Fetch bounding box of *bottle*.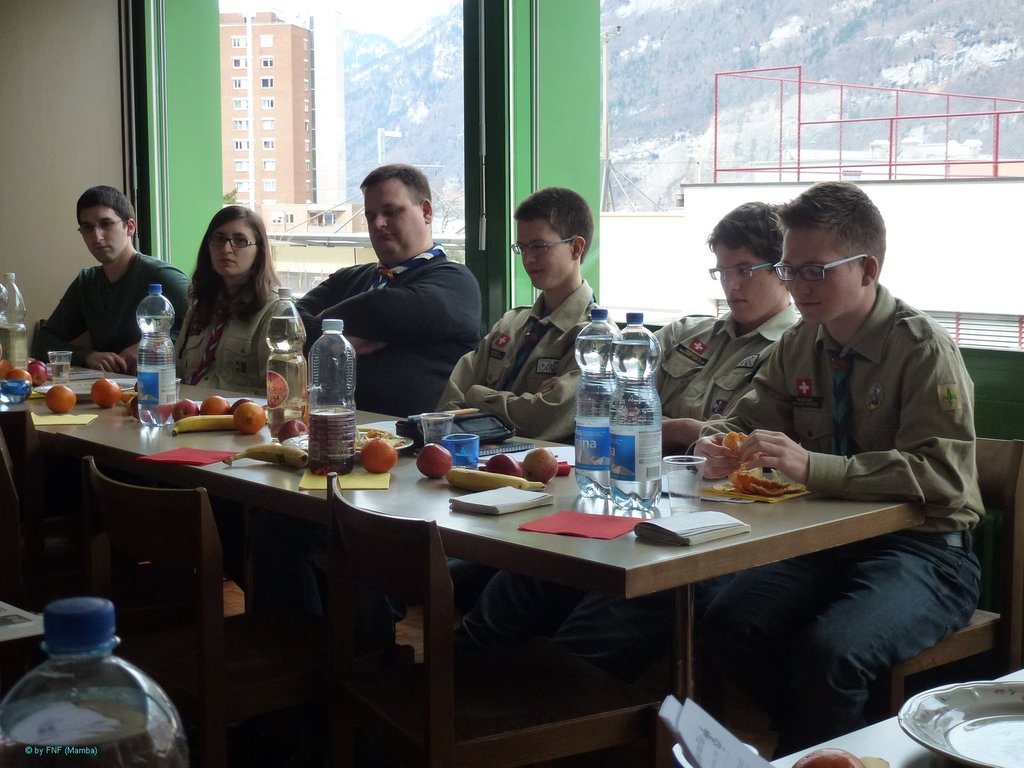
Bbox: bbox=(136, 284, 175, 428).
